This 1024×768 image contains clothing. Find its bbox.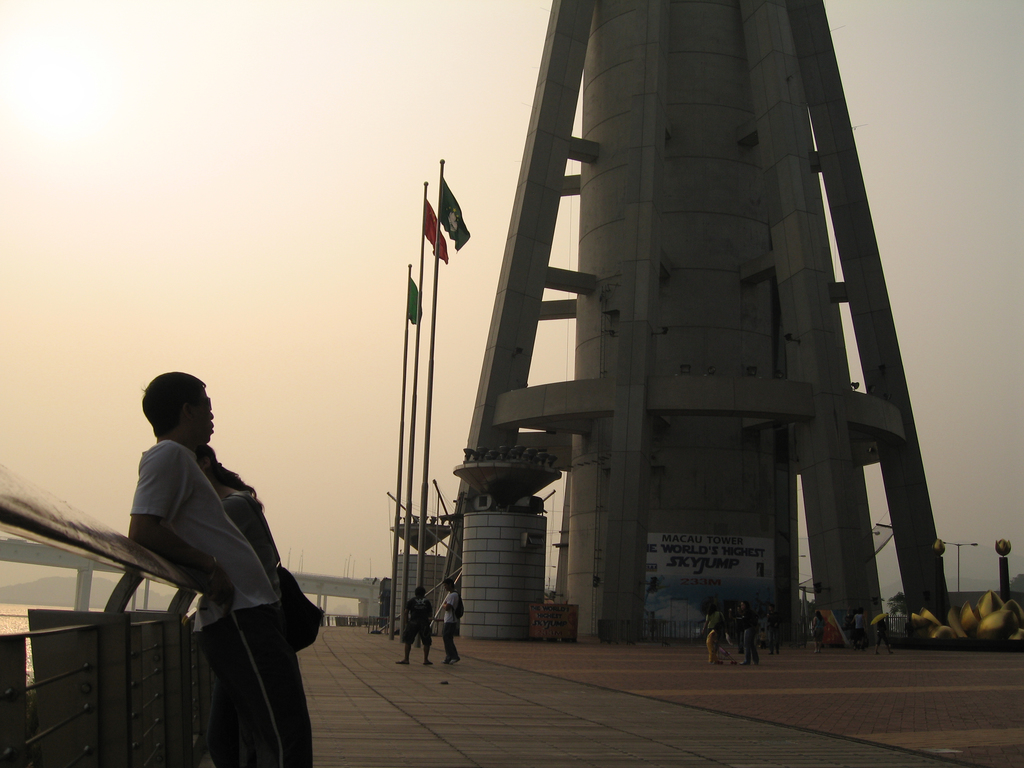
box(855, 613, 863, 646).
